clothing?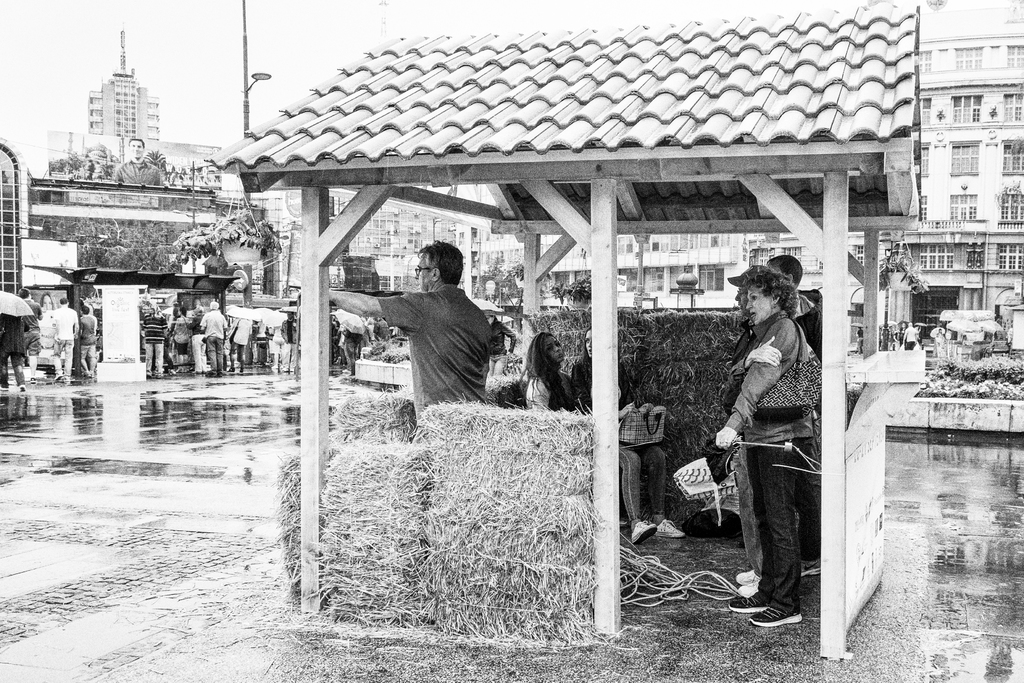
[352,255,504,412]
